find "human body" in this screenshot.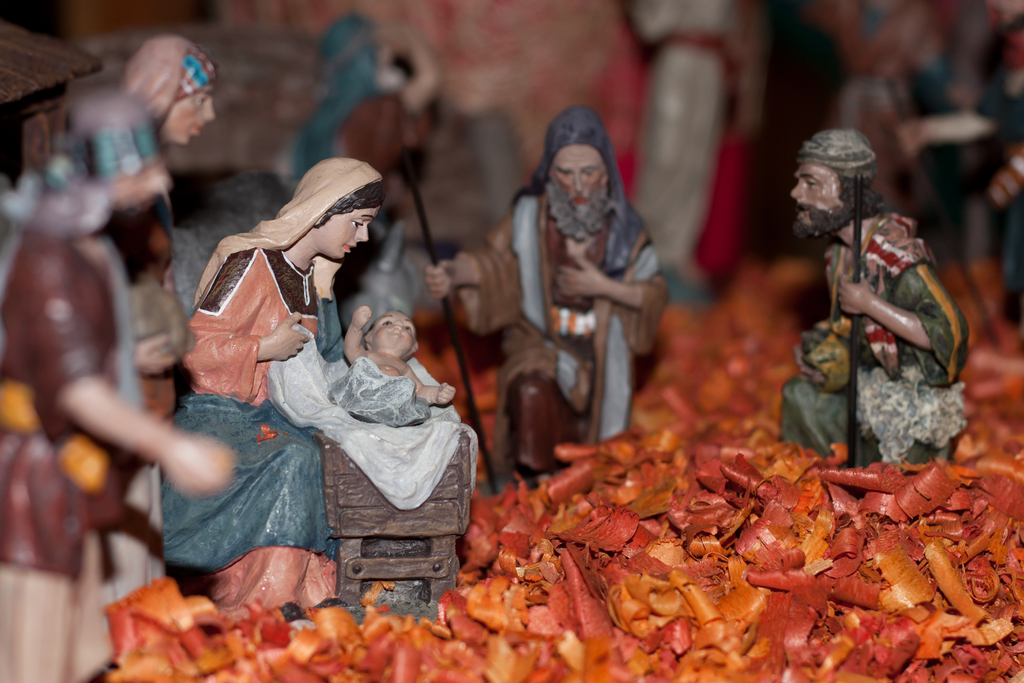
The bounding box for "human body" is BBox(0, 90, 237, 682).
